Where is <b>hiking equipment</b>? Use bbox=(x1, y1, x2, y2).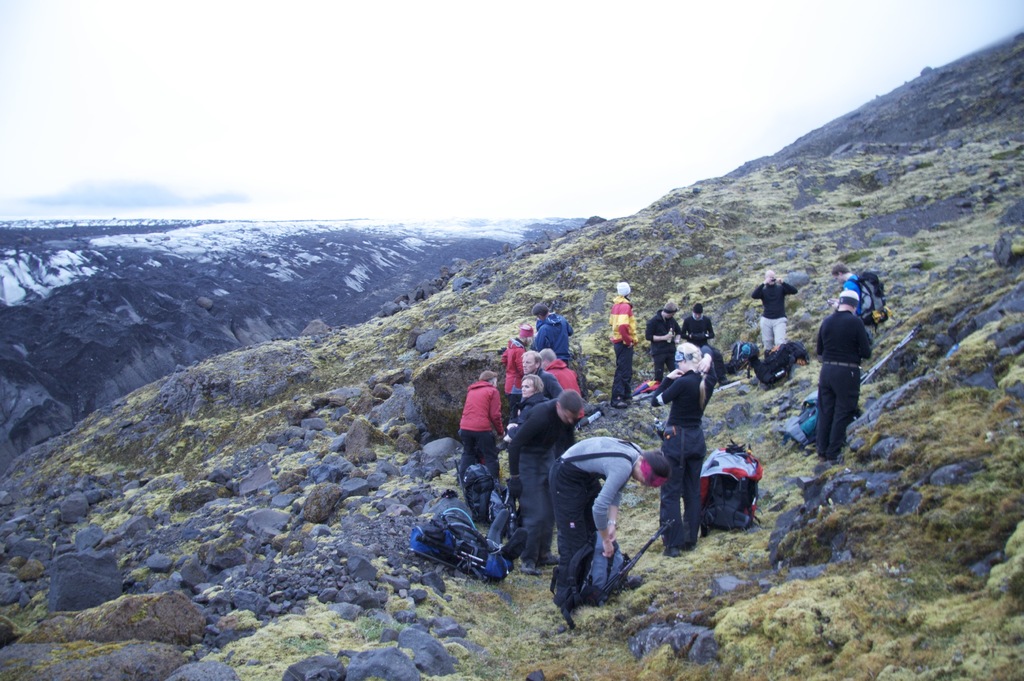
bbox=(486, 482, 516, 533).
